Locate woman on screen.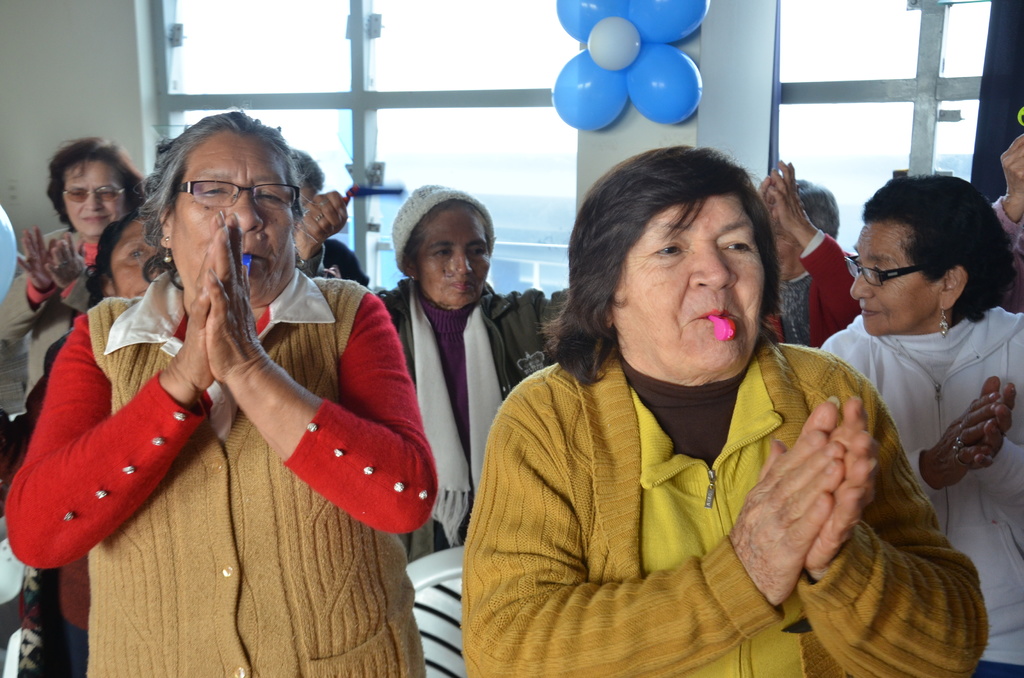
On screen at {"left": 15, "top": 202, "right": 157, "bottom": 470}.
